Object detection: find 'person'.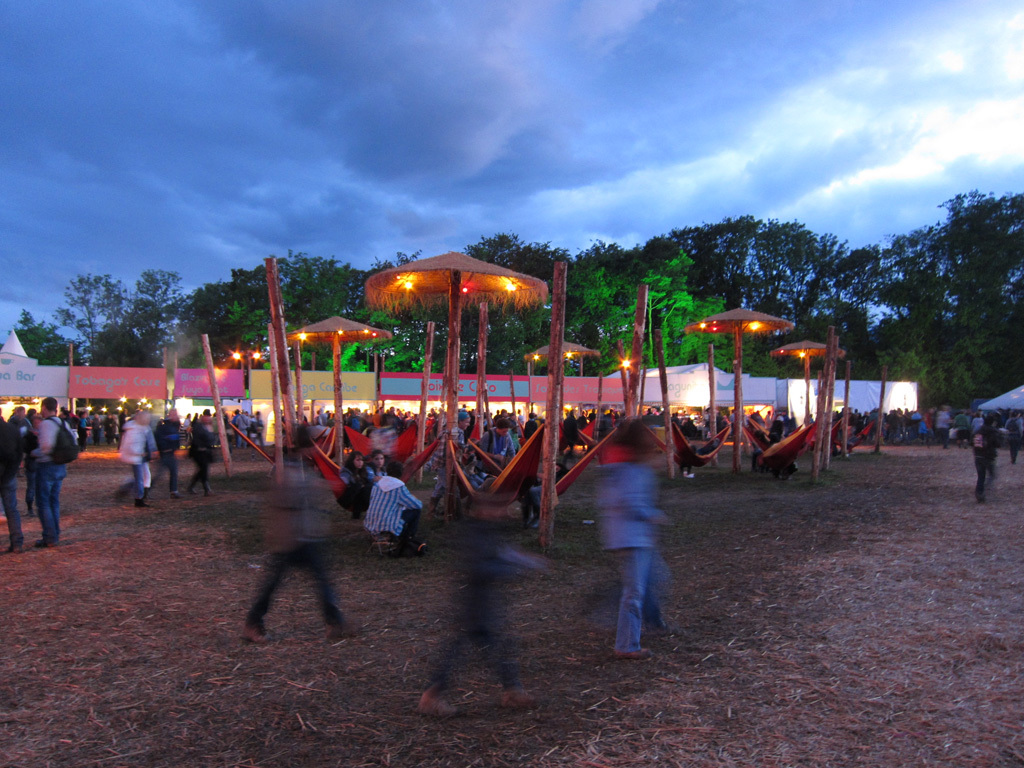
(242,427,358,647).
